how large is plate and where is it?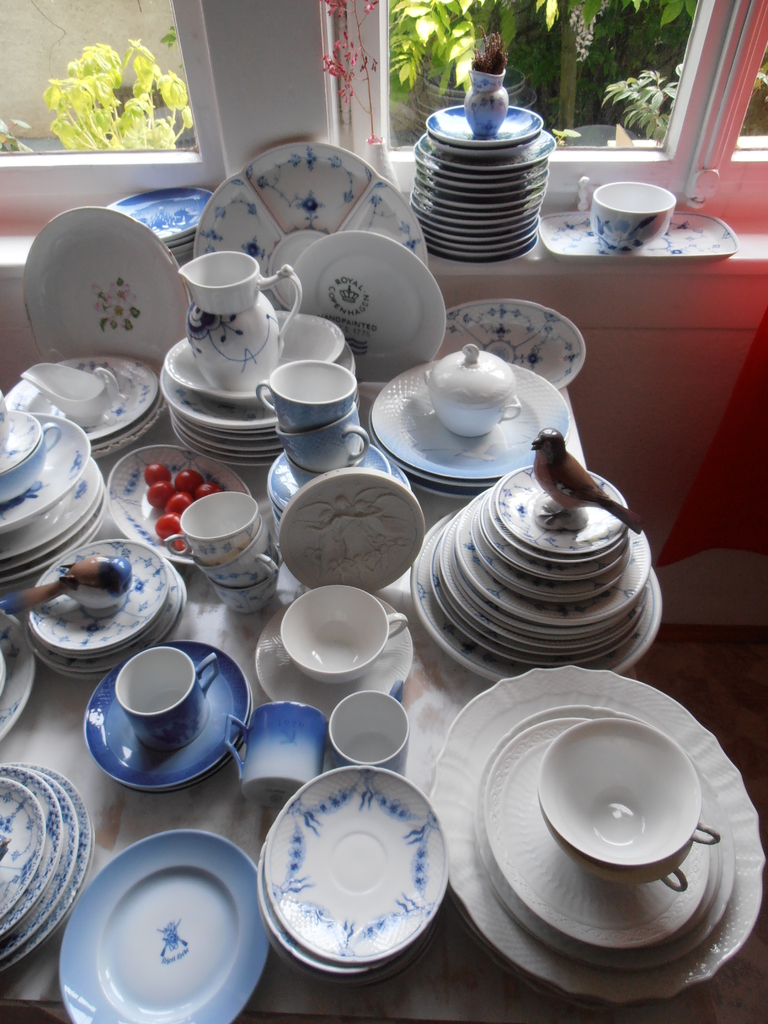
Bounding box: left=19, top=202, right=190, bottom=376.
